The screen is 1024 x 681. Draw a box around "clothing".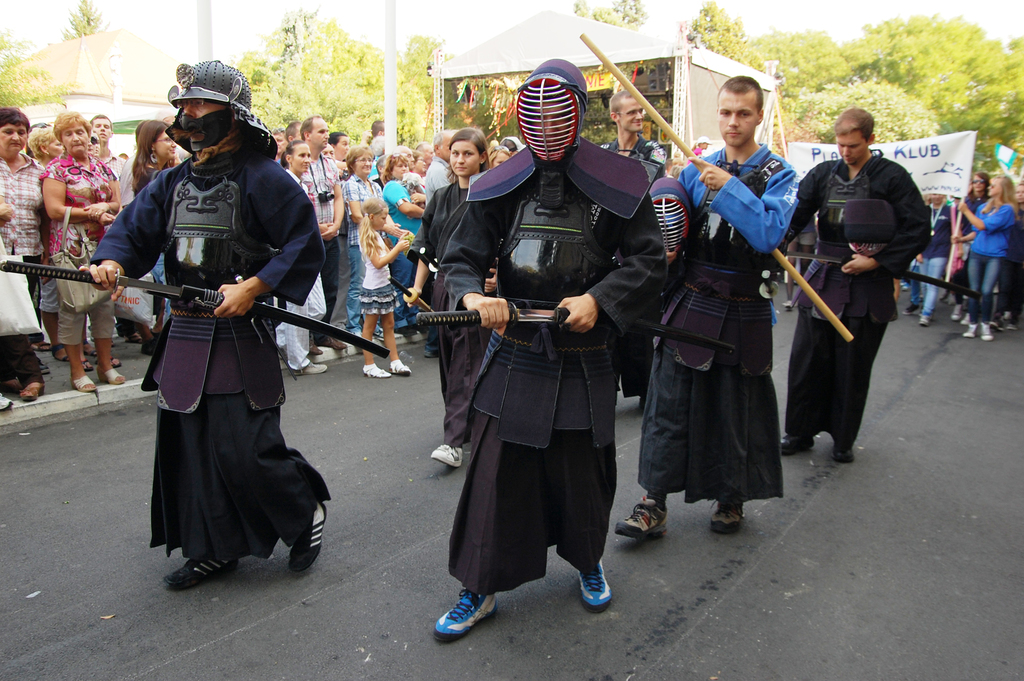
x1=634, y1=143, x2=796, y2=504.
